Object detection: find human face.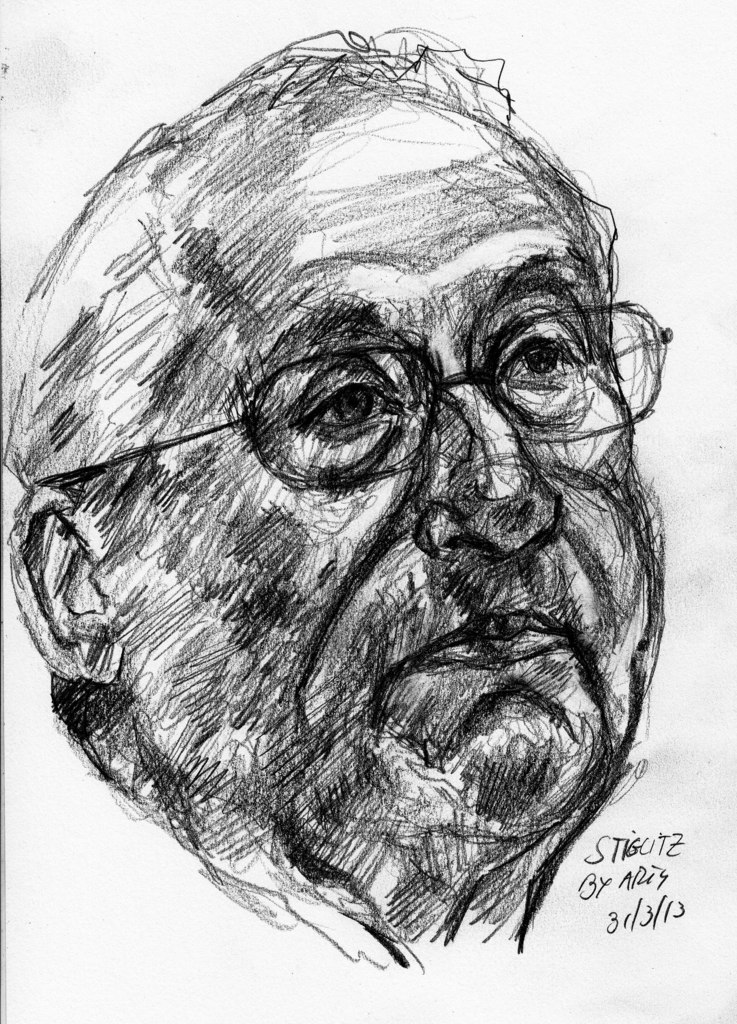
bbox(107, 125, 651, 910).
